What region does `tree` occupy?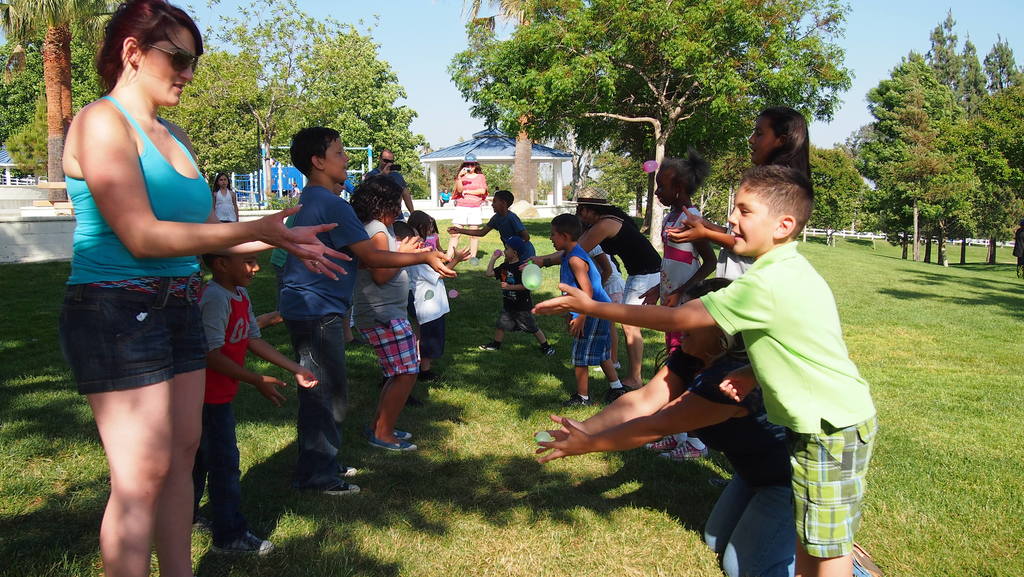
0:0:121:203.
